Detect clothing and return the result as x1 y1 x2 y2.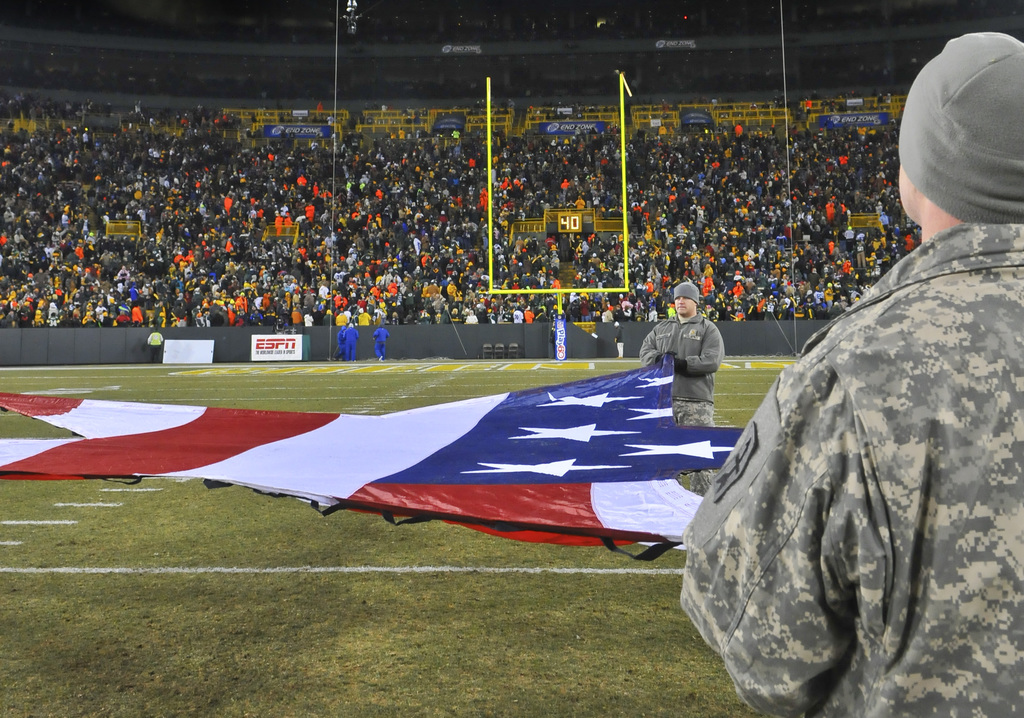
760 275 767 290.
